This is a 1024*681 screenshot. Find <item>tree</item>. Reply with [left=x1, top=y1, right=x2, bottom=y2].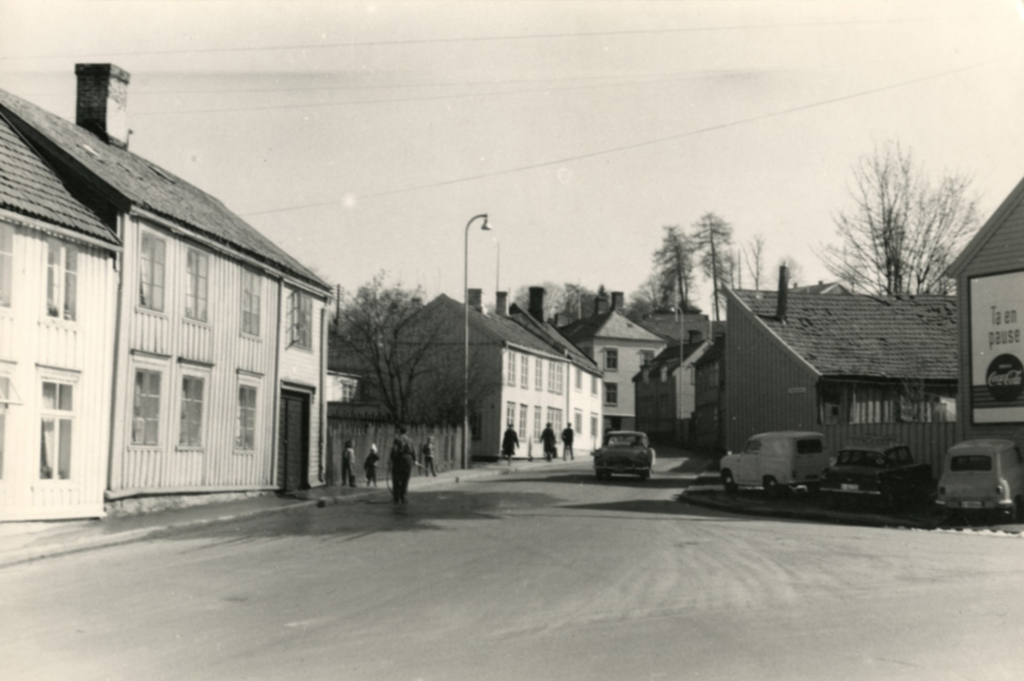
[left=644, top=222, right=698, bottom=317].
